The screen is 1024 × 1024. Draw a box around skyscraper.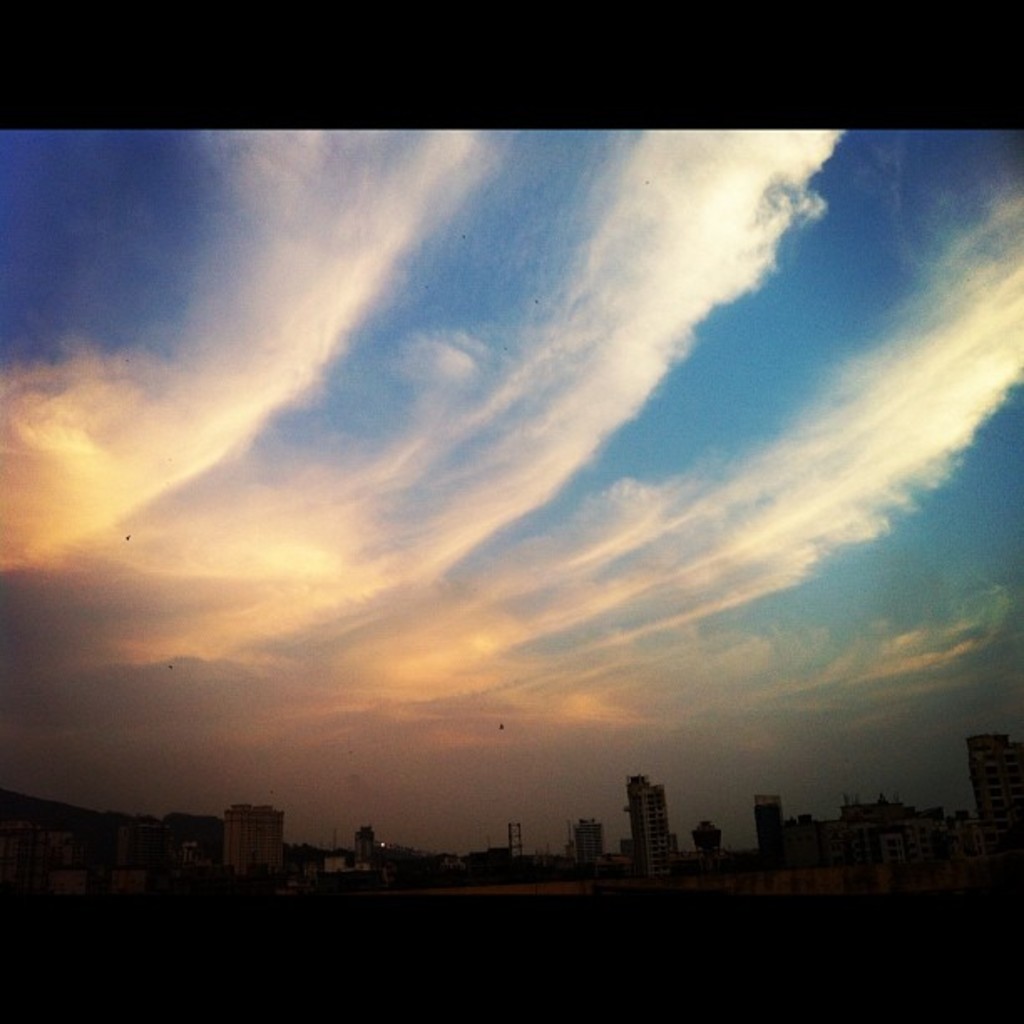
[x1=224, y1=800, x2=289, y2=890].
